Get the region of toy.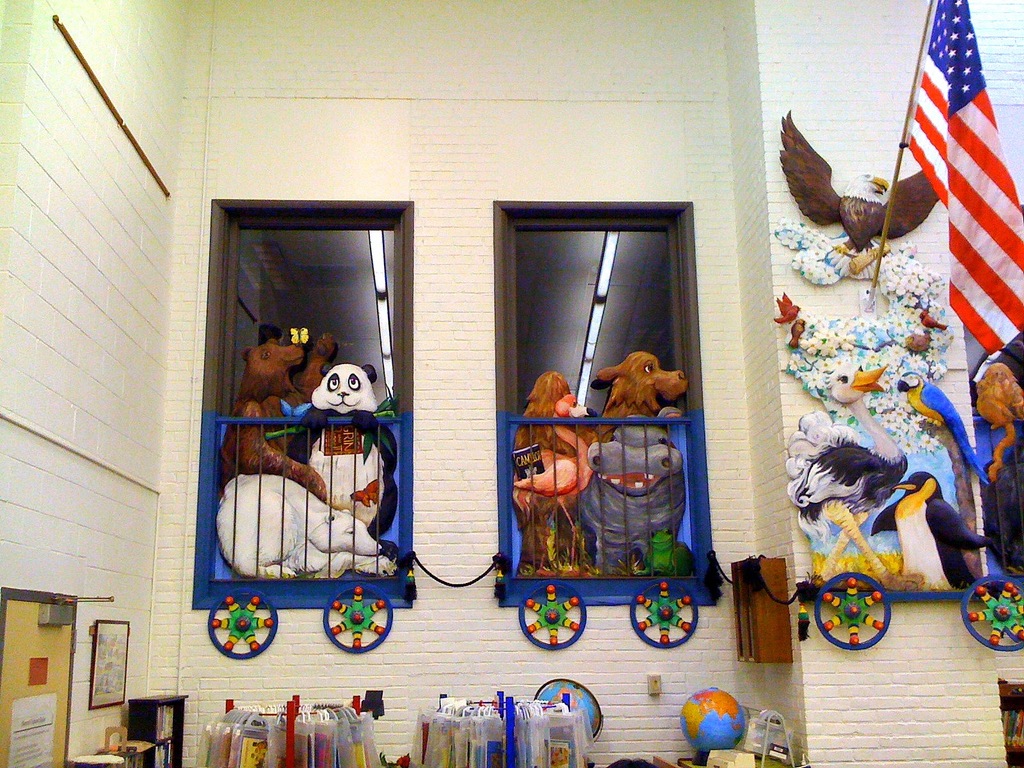
pyautogui.locateOnScreen(897, 331, 938, 358).
